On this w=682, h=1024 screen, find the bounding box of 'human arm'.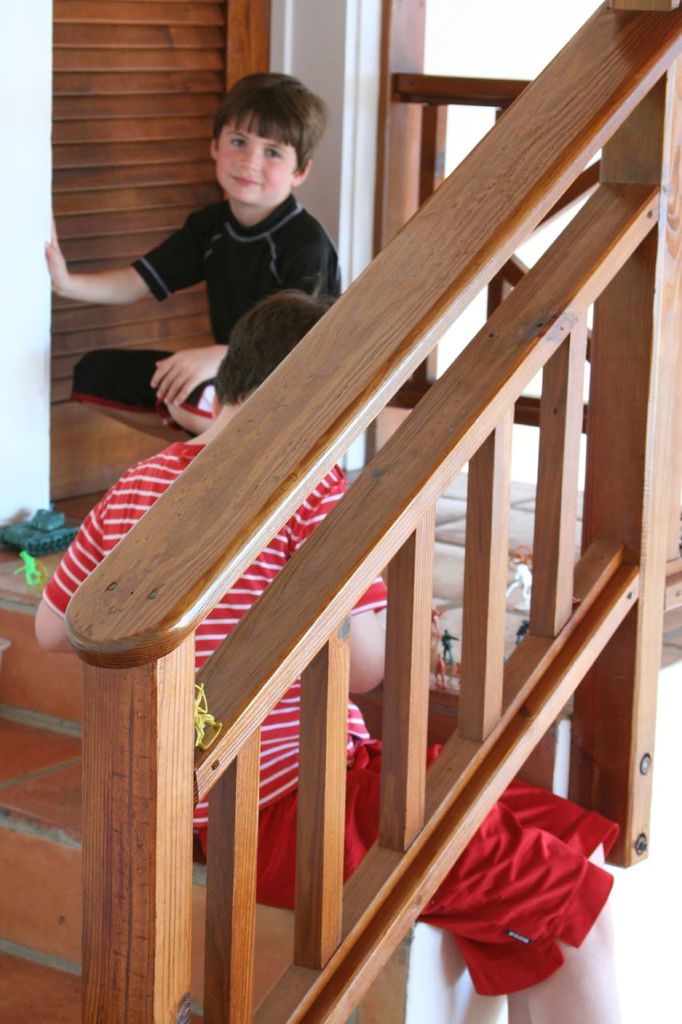
Bounding box: (134, 218, 333, 412).
